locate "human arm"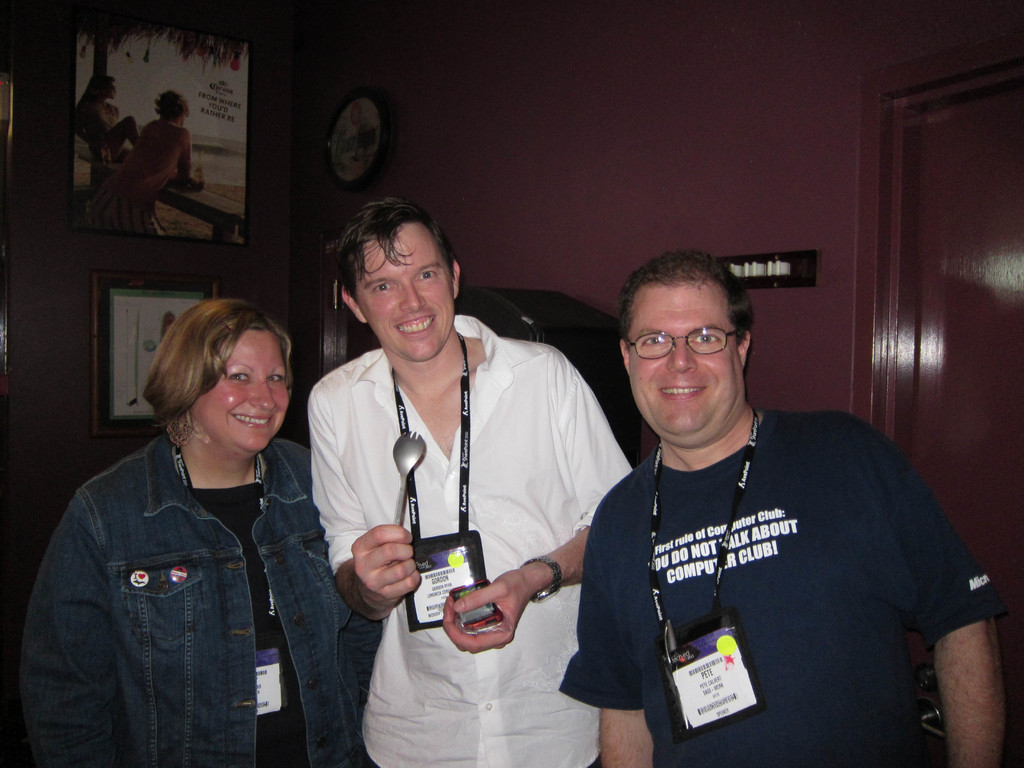
13 511 118 767
